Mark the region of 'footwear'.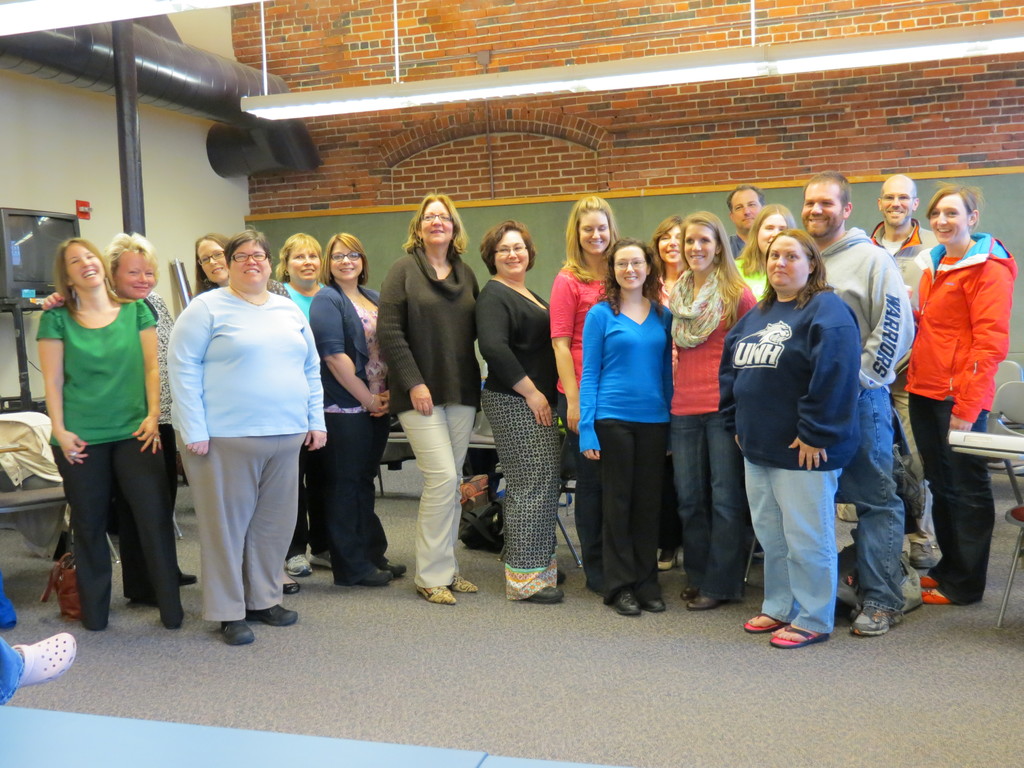
Region: x1=219 y1=620 x2=252 y2=647.
